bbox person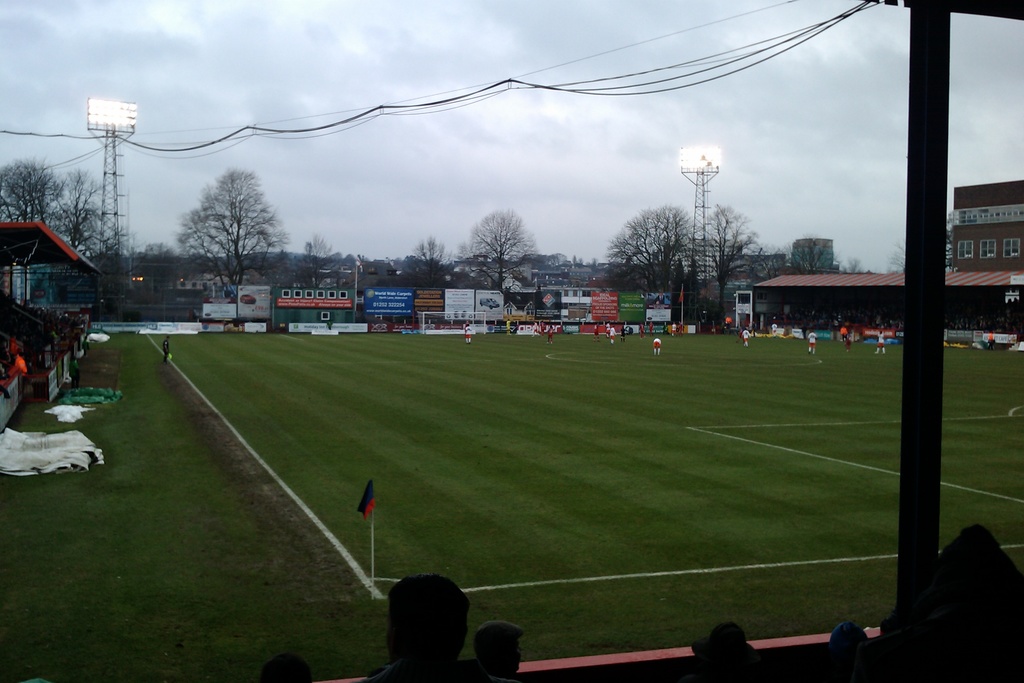
<bbox>391, 577, 471, 675</bbox>
